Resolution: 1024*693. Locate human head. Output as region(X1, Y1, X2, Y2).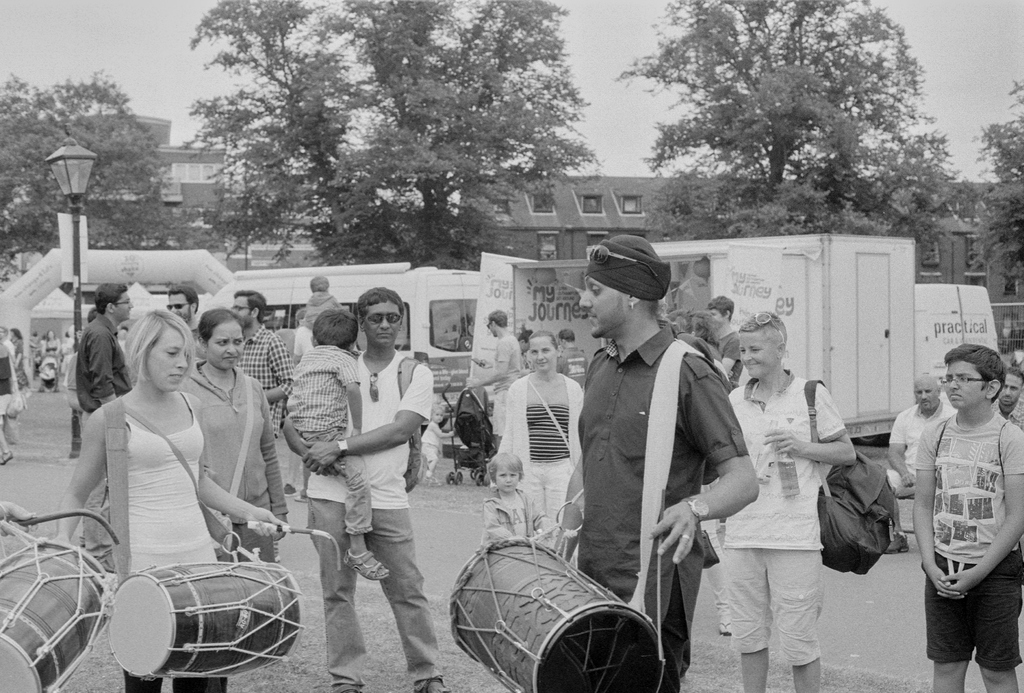
region(8, 327, 20, 341).
